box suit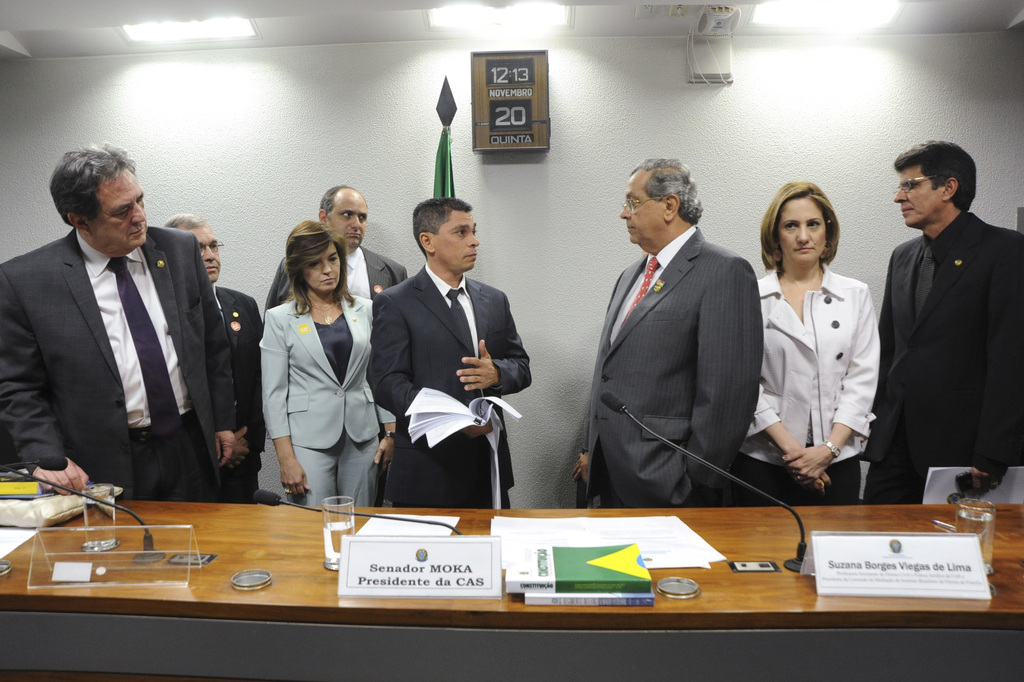
bbox=[262, 246, 408, 508]
